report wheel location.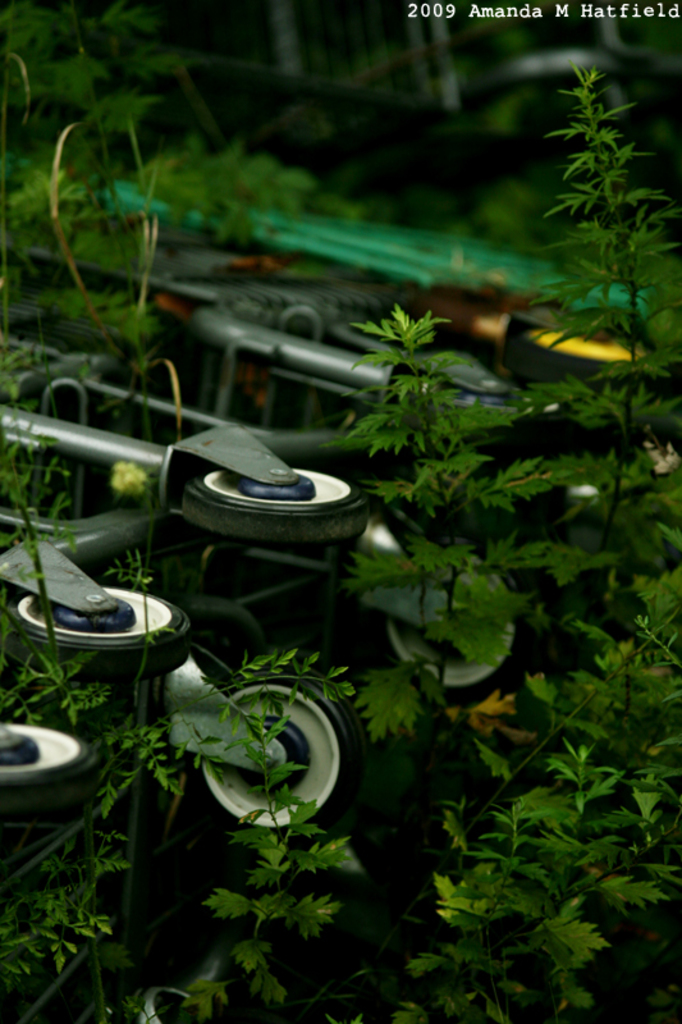
Report: x1=1, y1=721, x2=97, y2=814.
